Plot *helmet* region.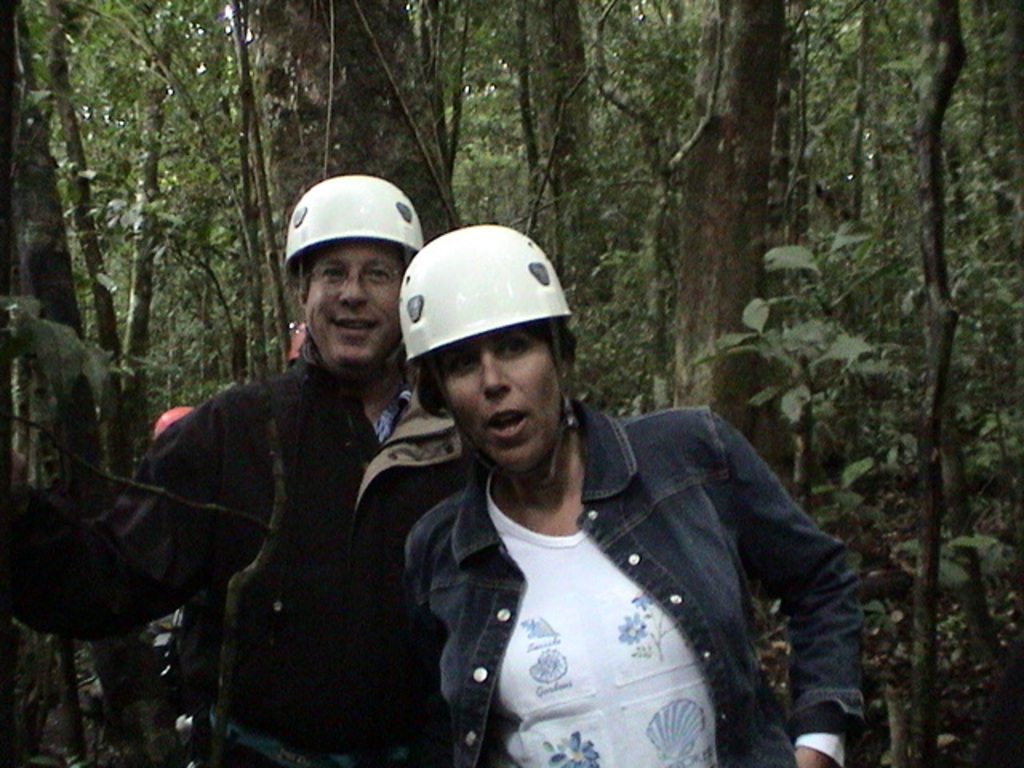
Plotted at 280:171:424:278.
